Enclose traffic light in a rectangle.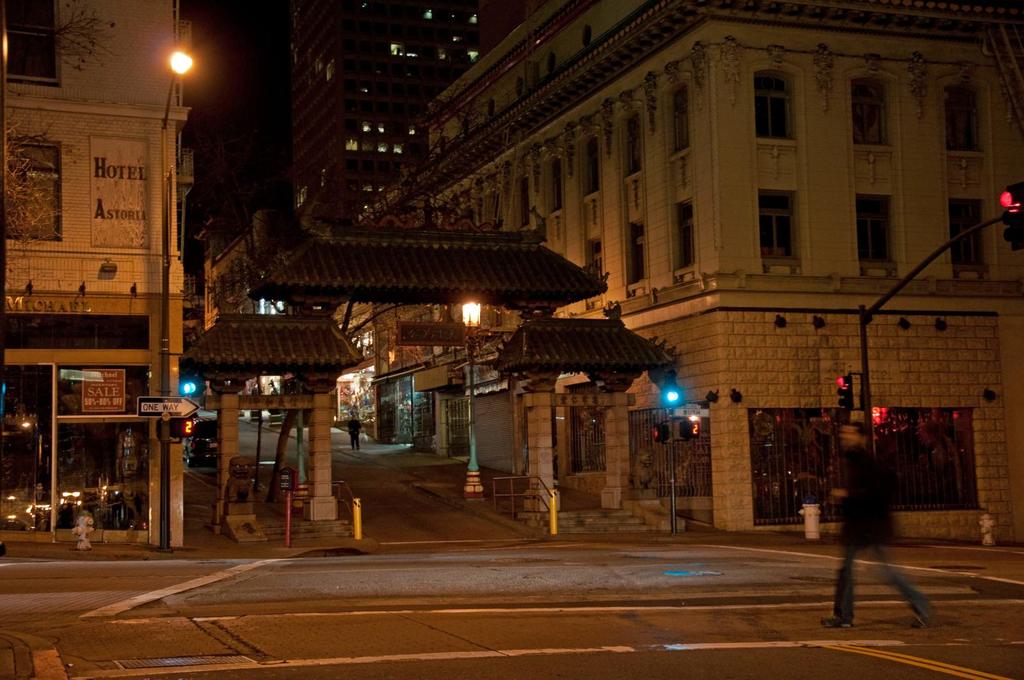
[x1=999, y1=180, x2=1023, y2=250].
